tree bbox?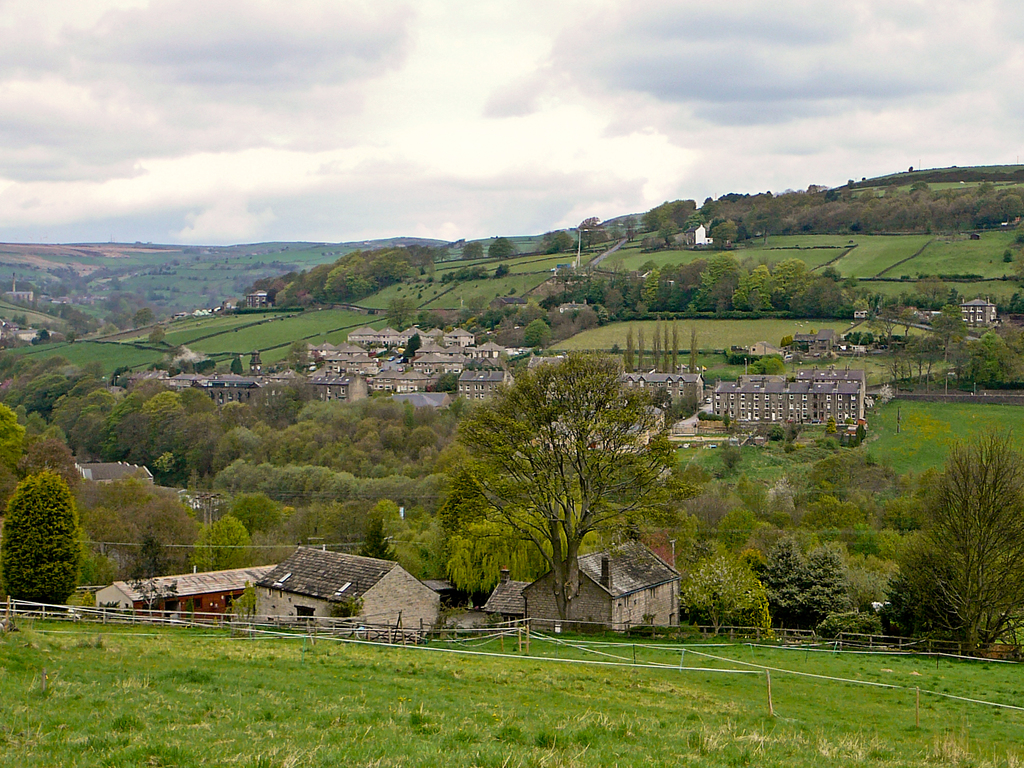
detection(413, 329, 695, 614)
